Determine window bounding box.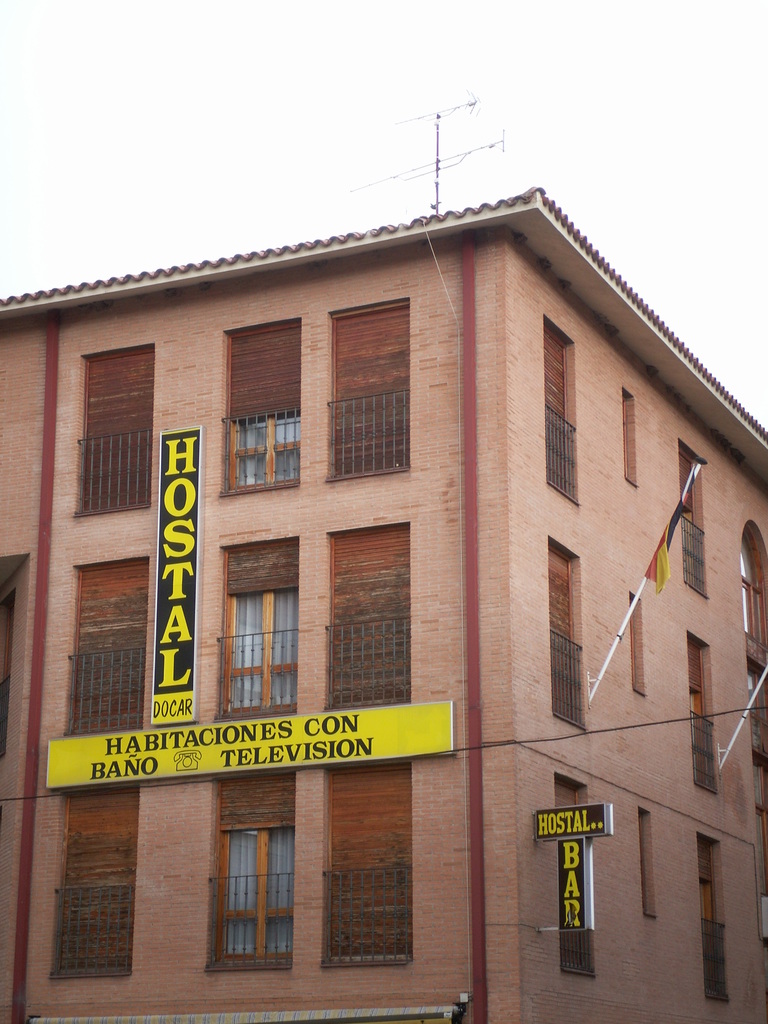
Determined: [632,590,644,698].
